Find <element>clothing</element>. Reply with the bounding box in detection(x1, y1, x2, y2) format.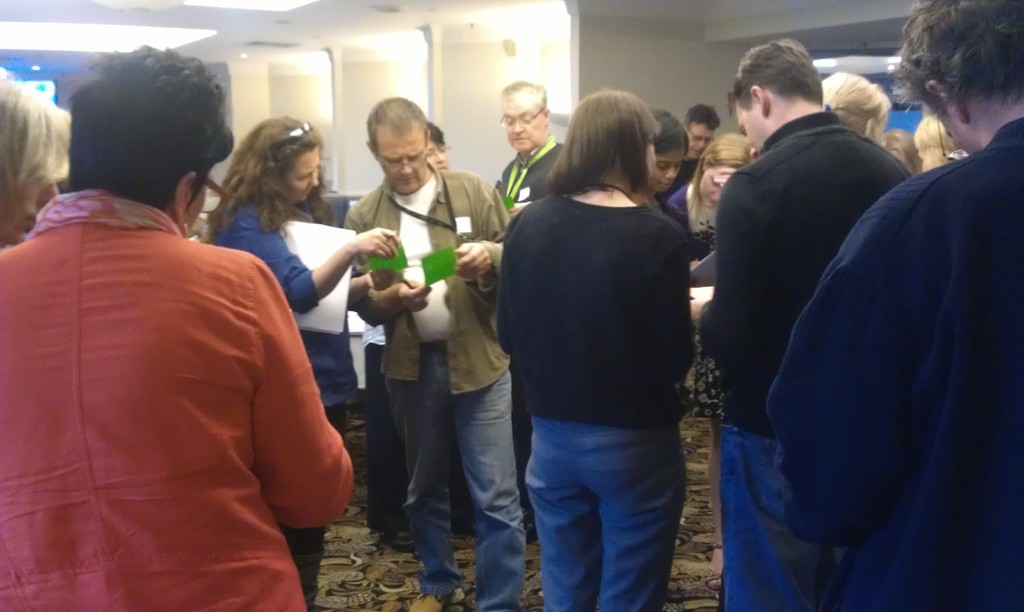
detection(204, 193, 358, 611).
